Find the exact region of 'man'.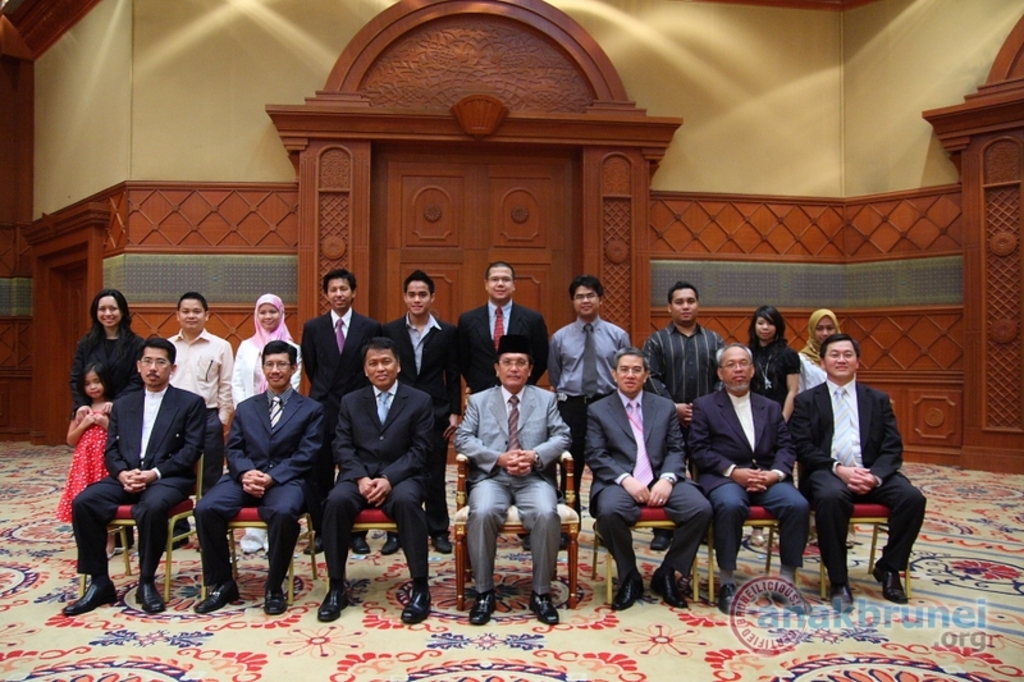
Exact region: [643, 280, 733, 550].
